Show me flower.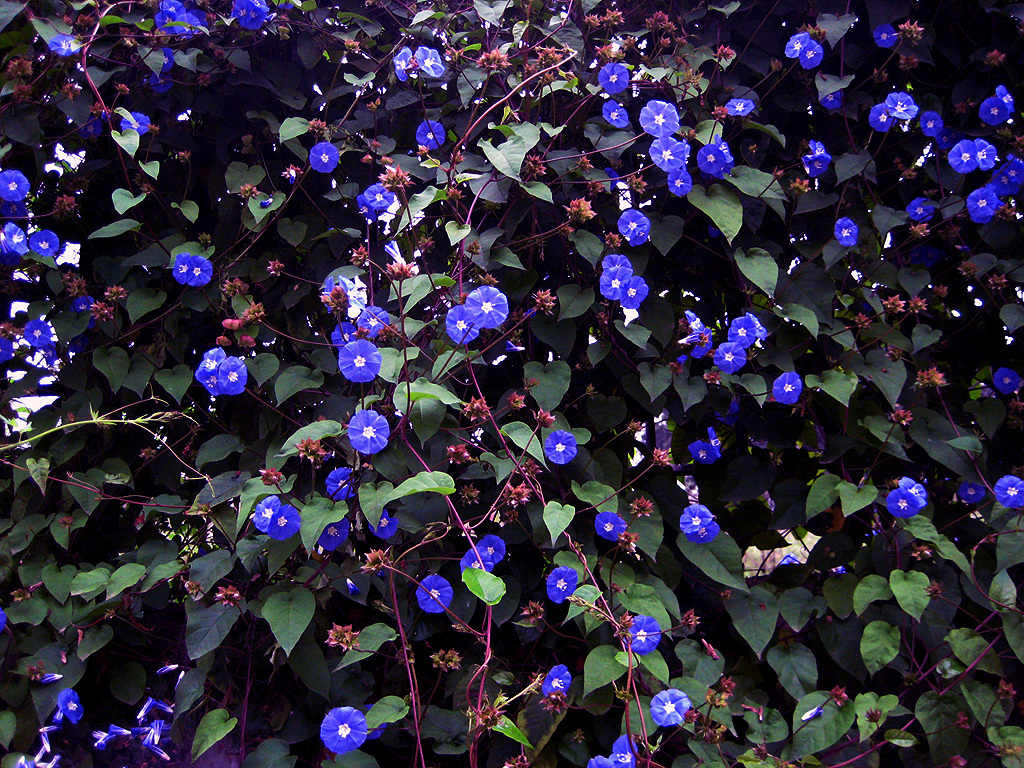
flower is here: (882,407,917,428).
